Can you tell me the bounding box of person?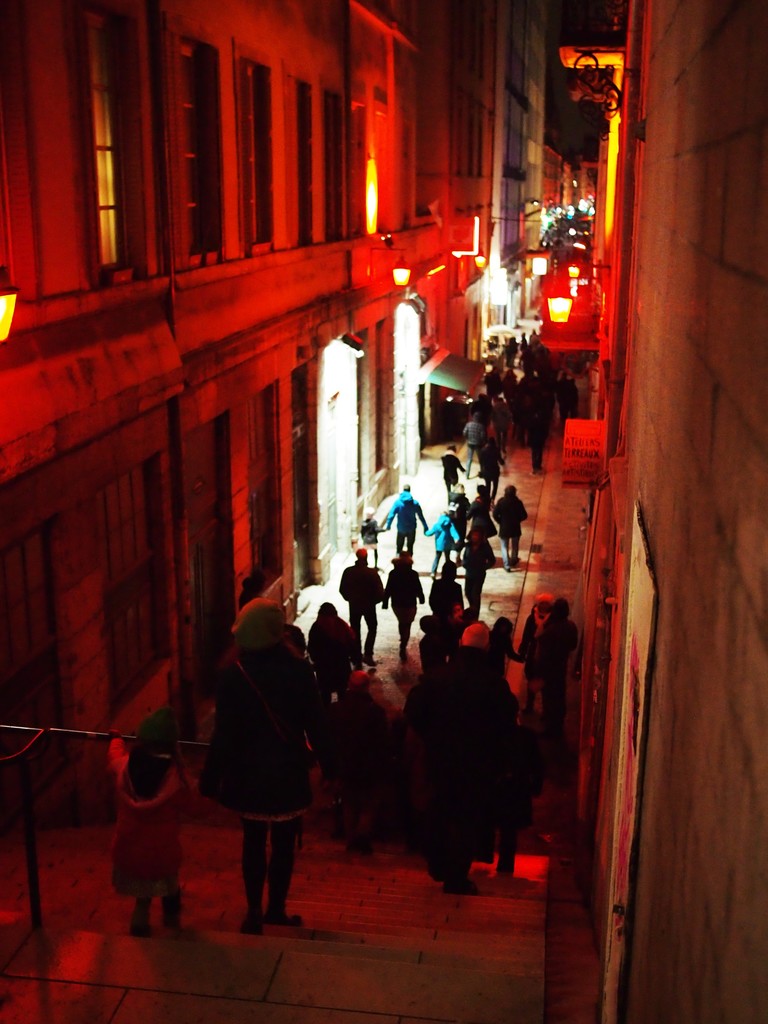
rect(470, 481, 500, 559).
